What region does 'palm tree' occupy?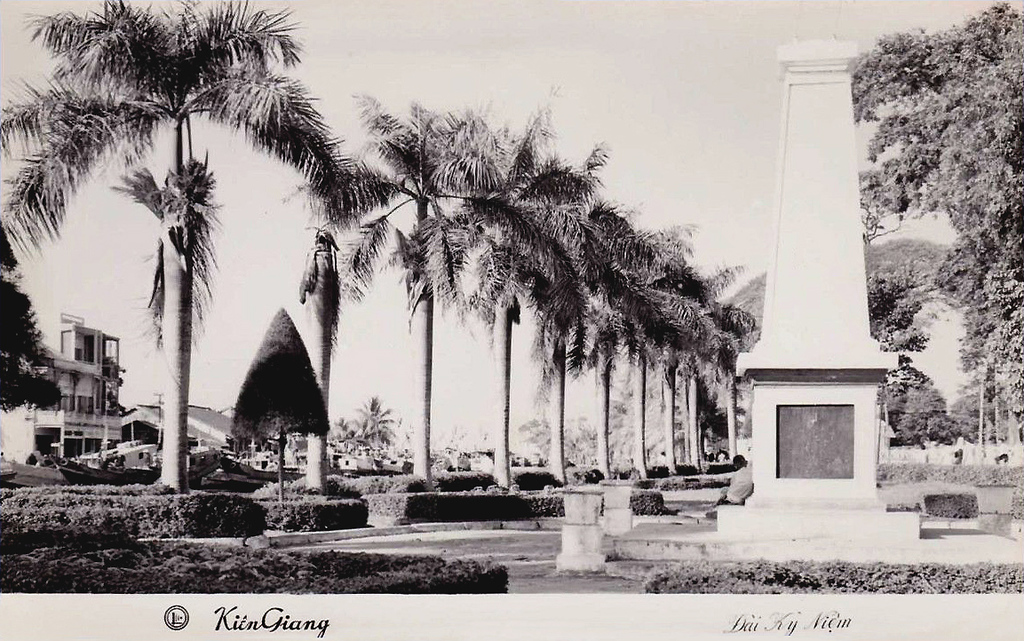
{"x1": 356, "y1": 131, "x2": 488, "y2": 272}.
